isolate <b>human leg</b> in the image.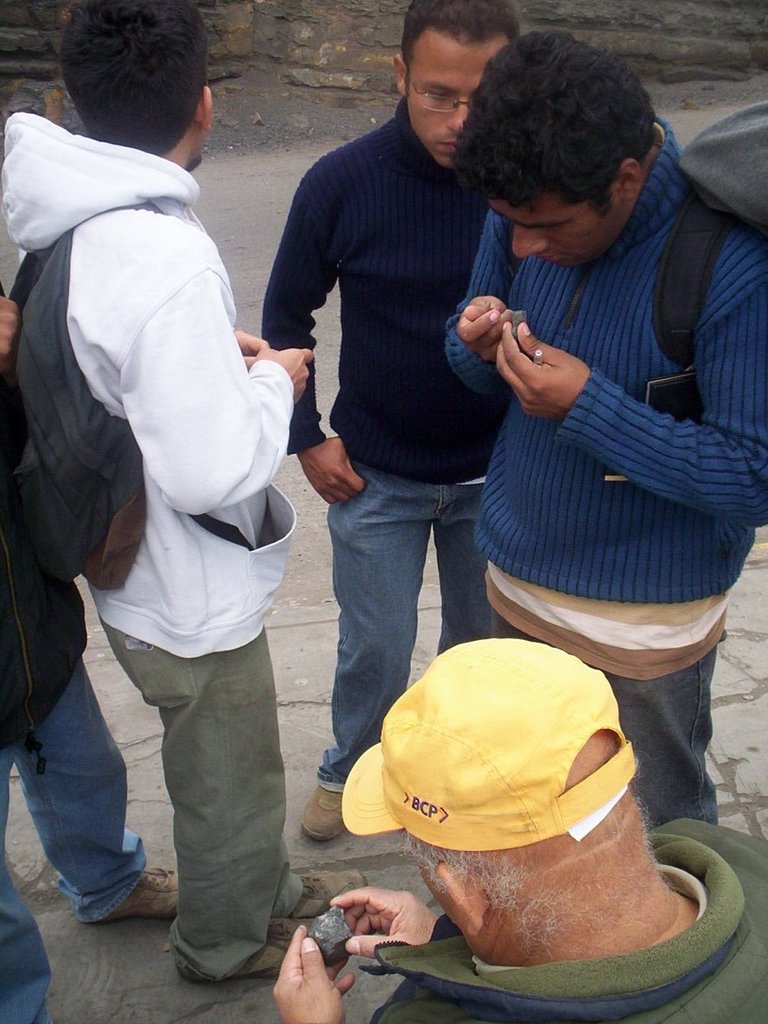
Isolated region: {"left": 570, "top": 584, "right": 726, "bottom": 832}.
